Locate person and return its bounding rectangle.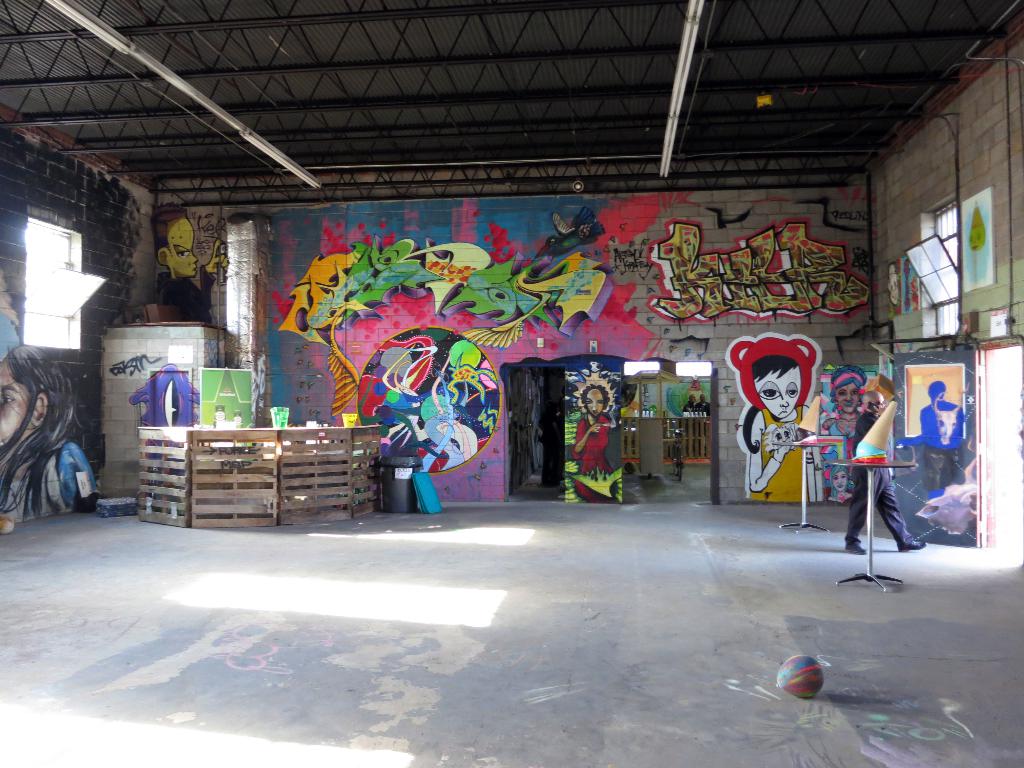
box(438, 343, 496, 433).
